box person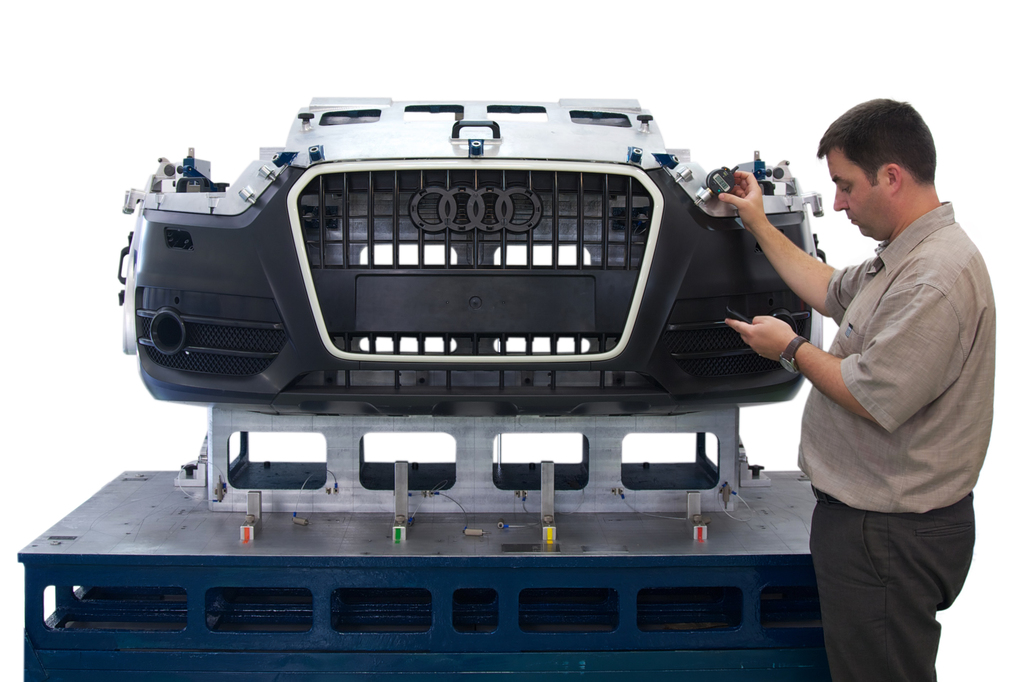
727:98:993:681
